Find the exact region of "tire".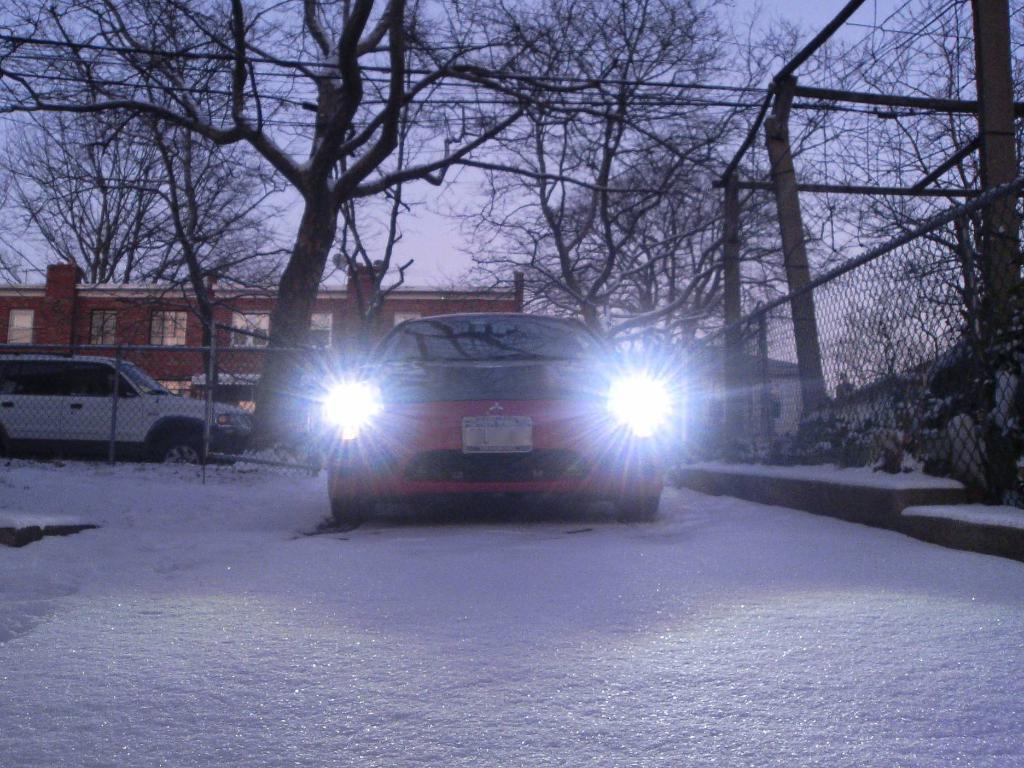
Exact region: locate(614, 495, 659, 522).
